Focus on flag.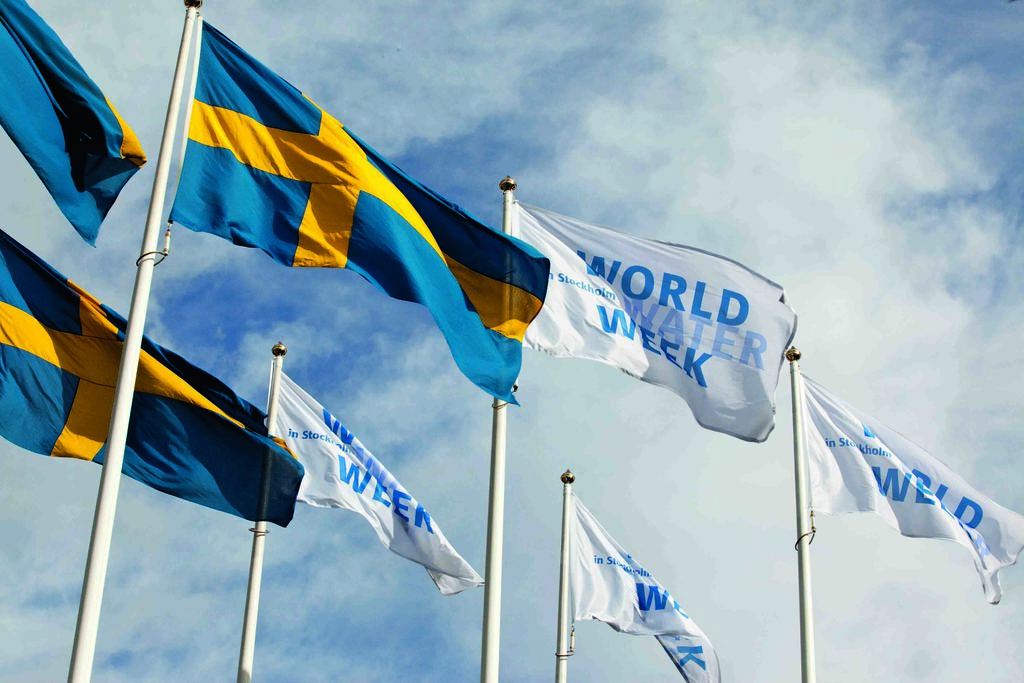
Focused at x1=0, y1=0, x2=147, y2=250.
